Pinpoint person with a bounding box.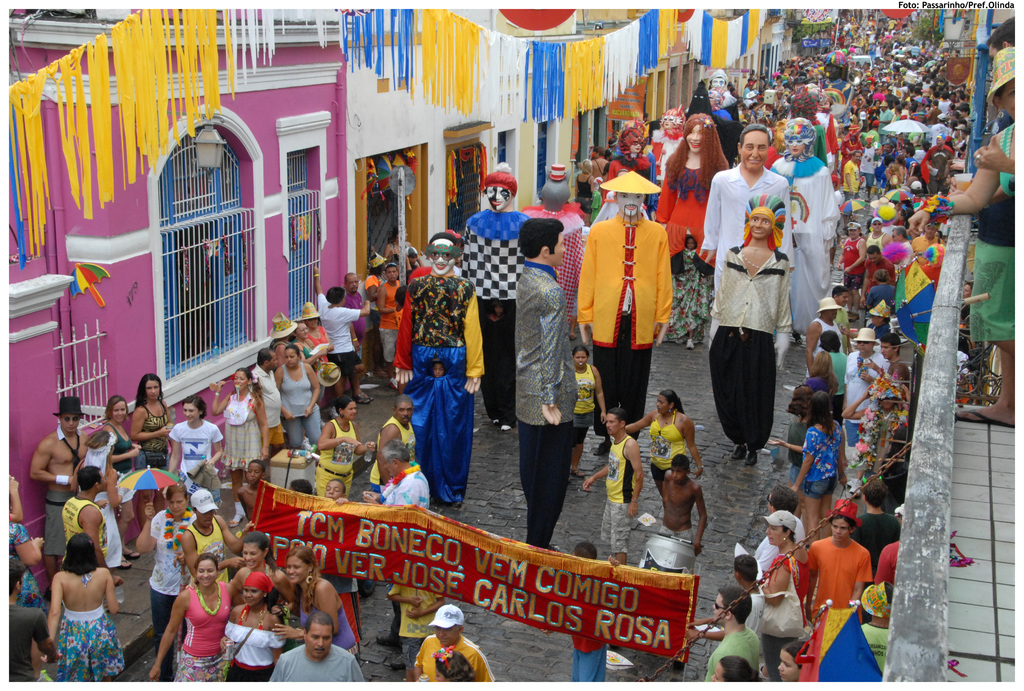
box=[236, 459, 268, 520].
